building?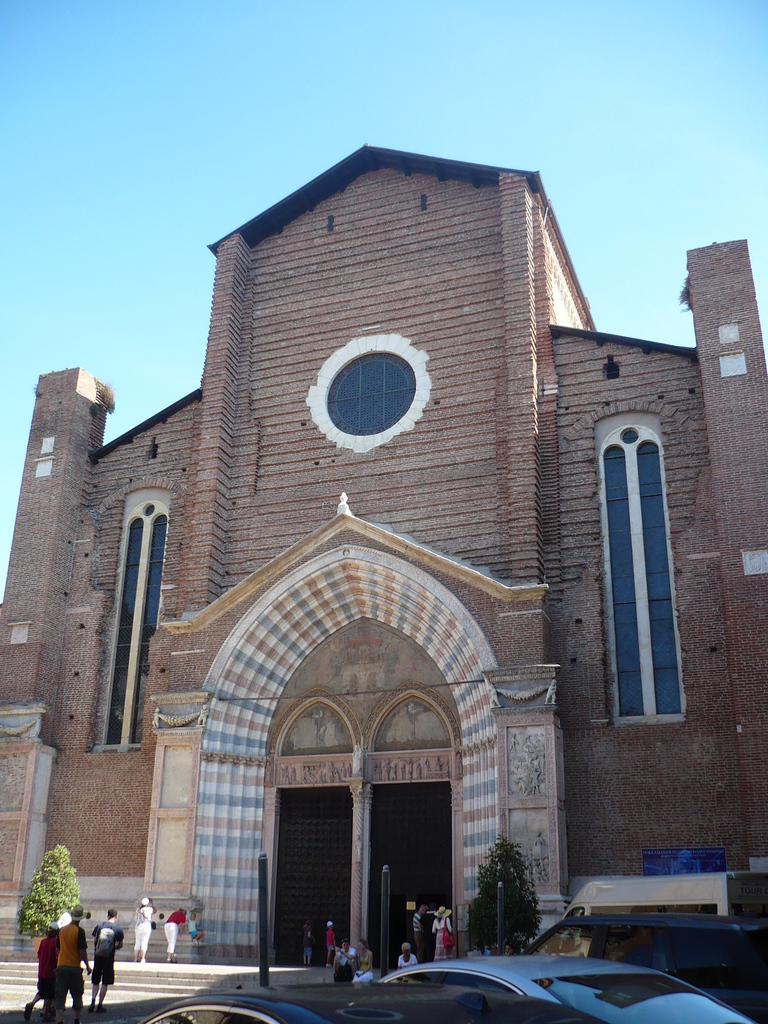
rect(0, 131, 767, 955)
